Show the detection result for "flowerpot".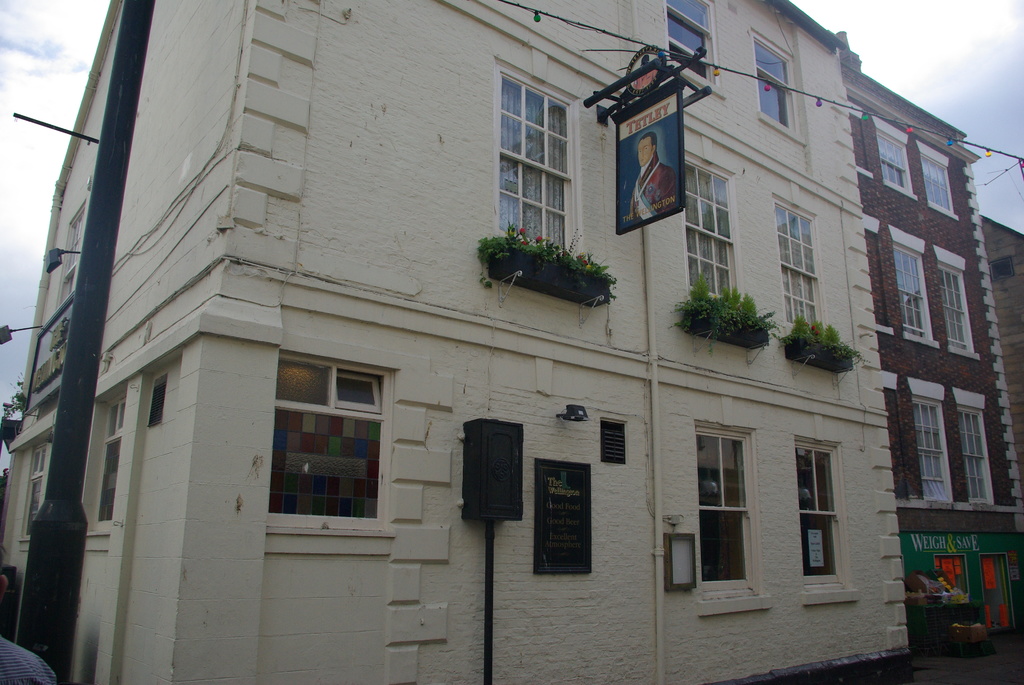
locate(684, 312, 771, 342).
